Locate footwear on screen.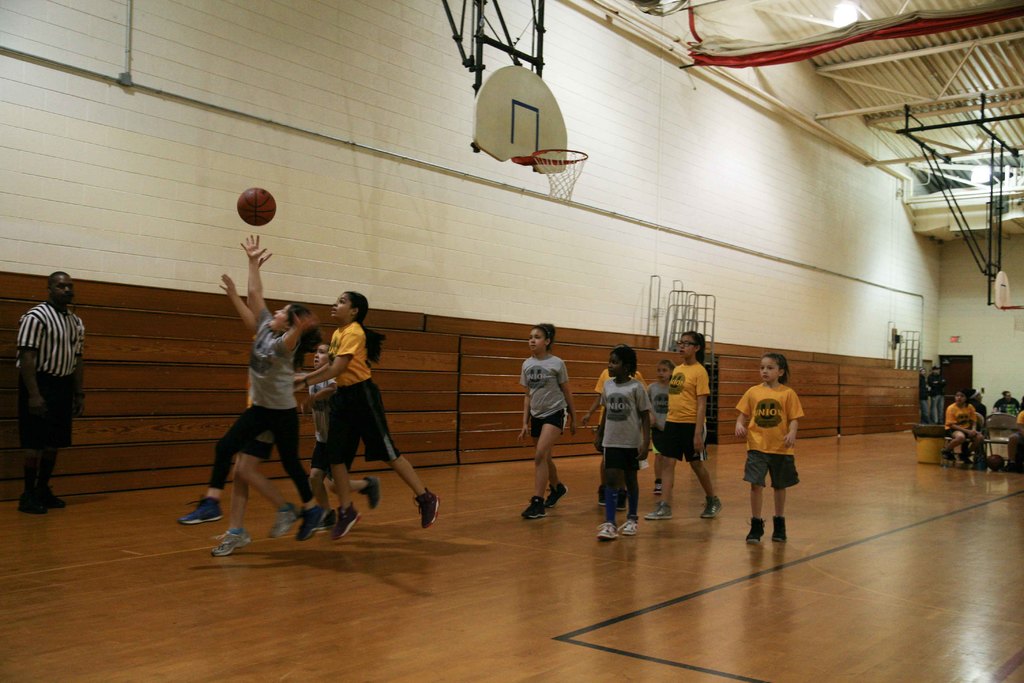
On screen at <box>646,503,674,519</box>.
